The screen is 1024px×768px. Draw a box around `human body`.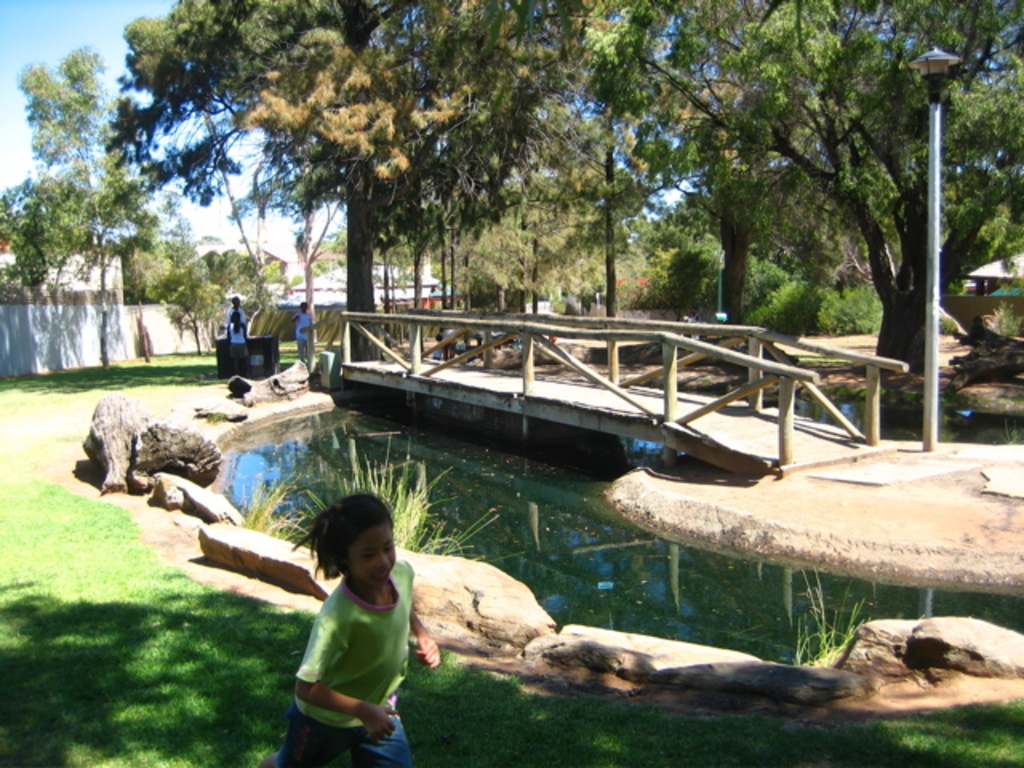
bbox(291, 302, 314, 360).
